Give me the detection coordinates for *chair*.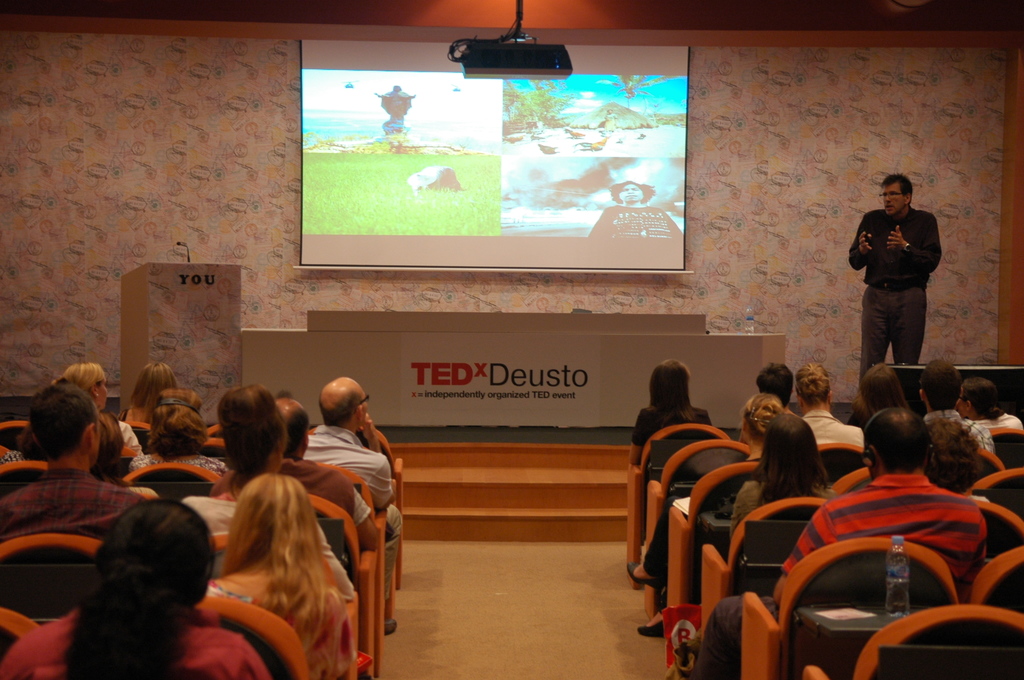
region(641, 440, 751, 619).
